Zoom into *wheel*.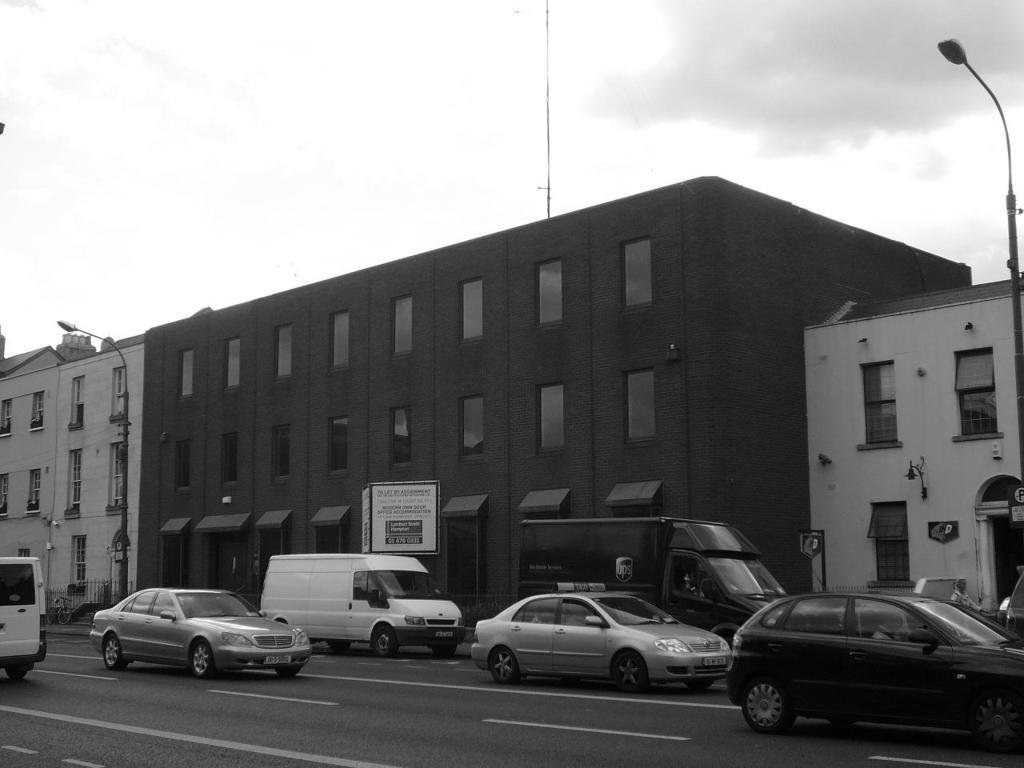
Zoom target: bbox=(4, 666, 30, 684).
